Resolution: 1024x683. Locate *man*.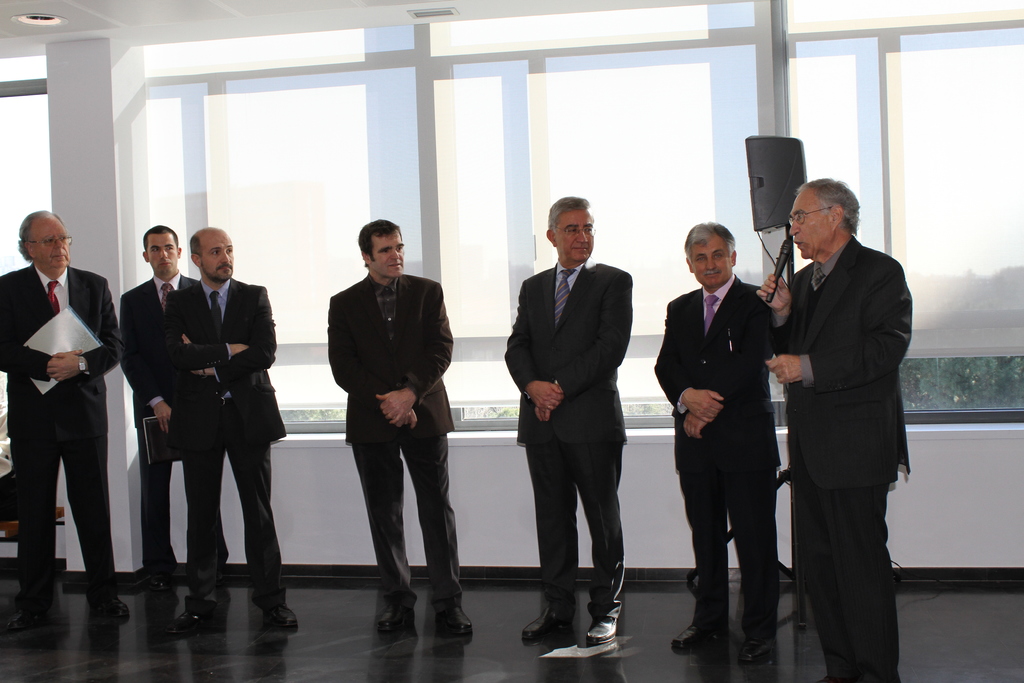
bbox(116, 223, 198, 591).
